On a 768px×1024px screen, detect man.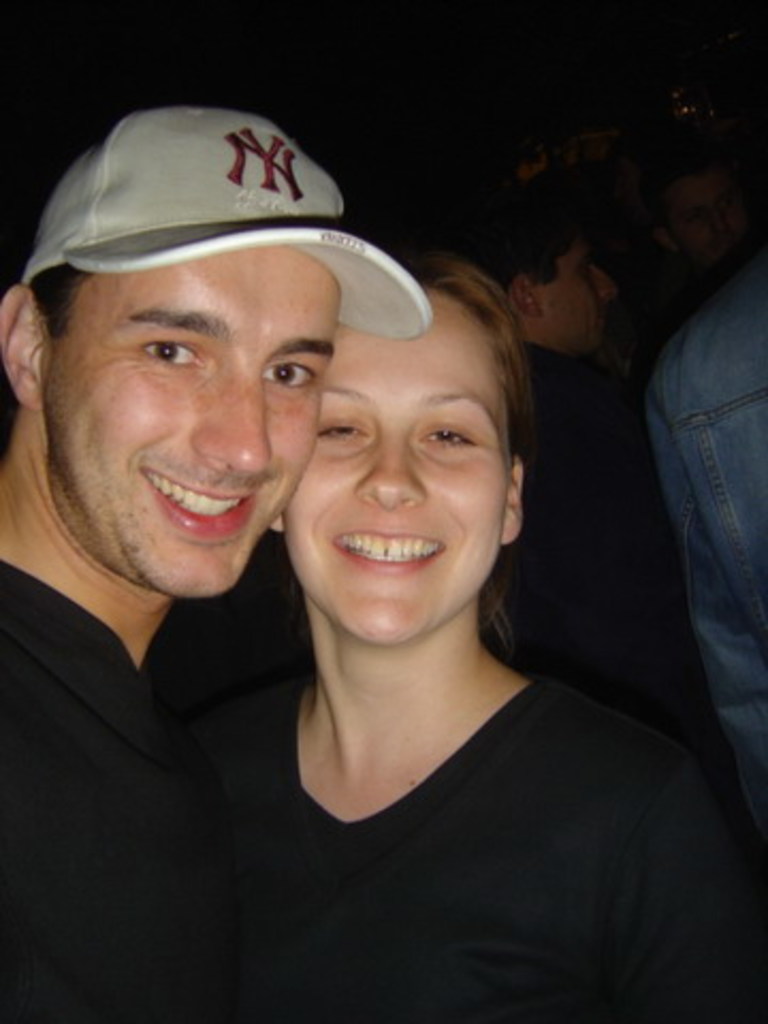
[left=646, top=149, right=766, bottom=273].
